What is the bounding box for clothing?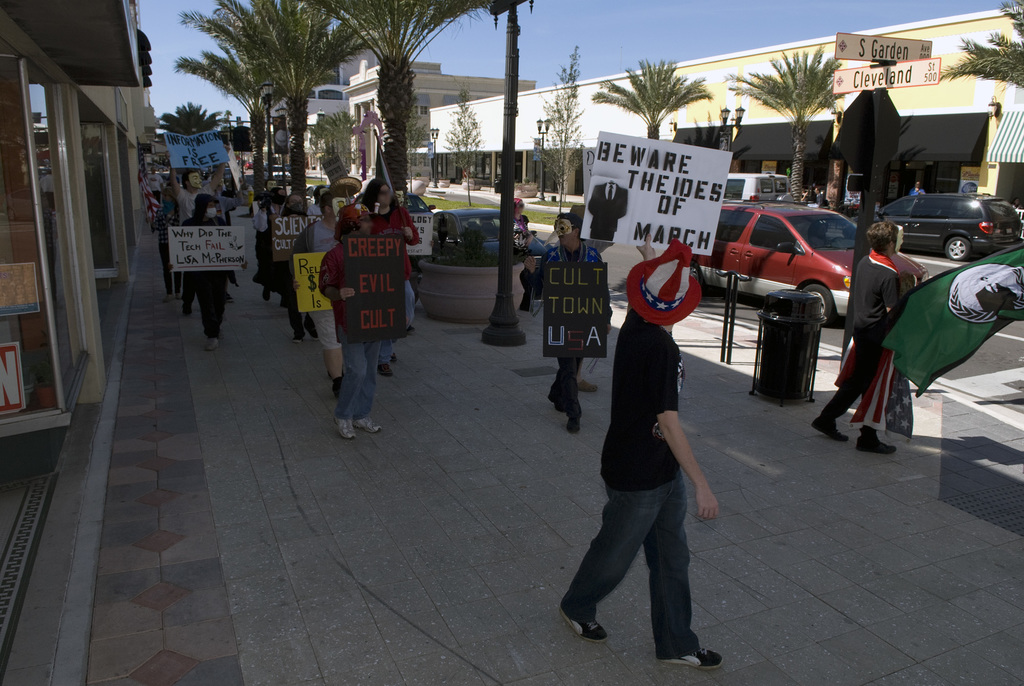
BBox(317, 243, 380, 423).
